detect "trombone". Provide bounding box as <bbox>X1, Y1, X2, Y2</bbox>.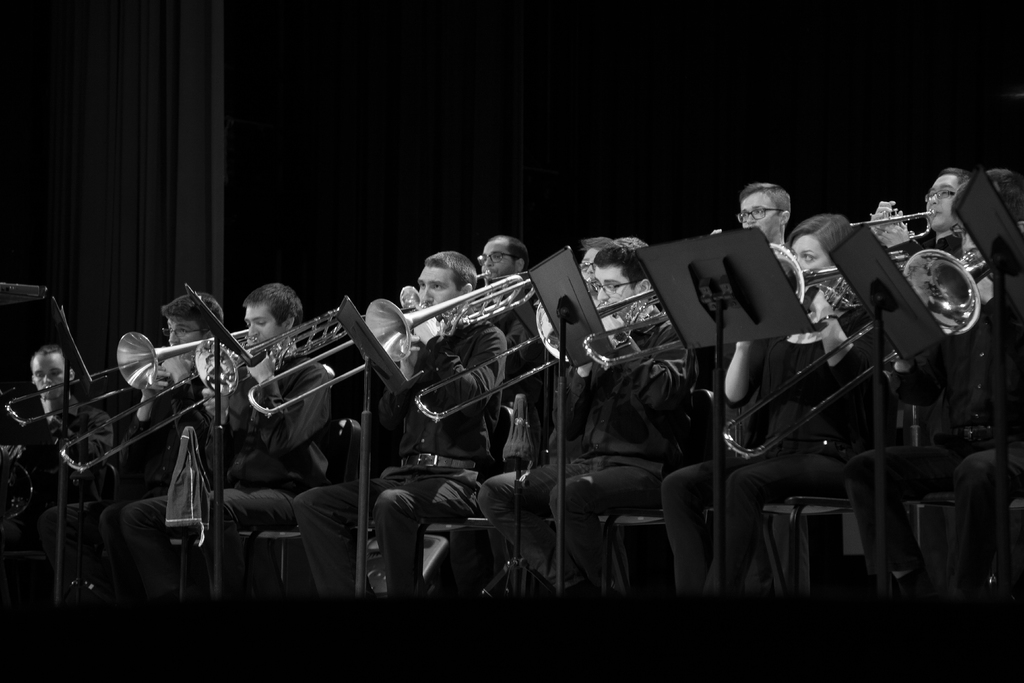
<bbox>60, 306, 345, 475</bbox>.
